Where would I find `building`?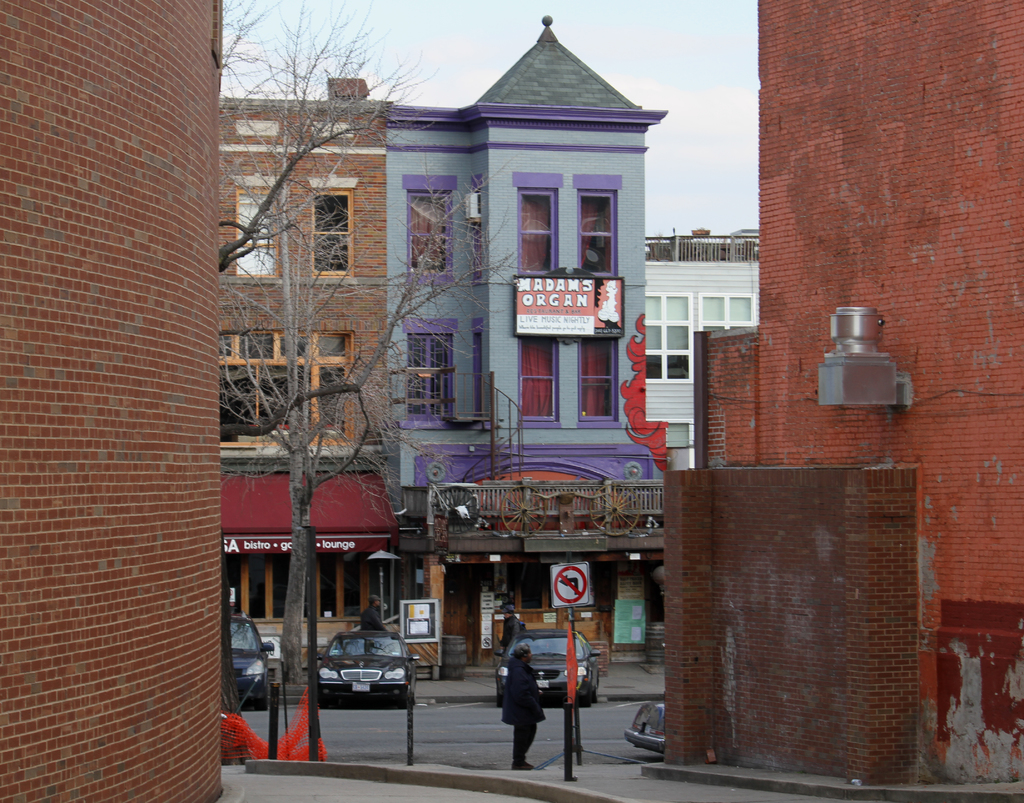
At locate(660, 0, 1023, 796).
